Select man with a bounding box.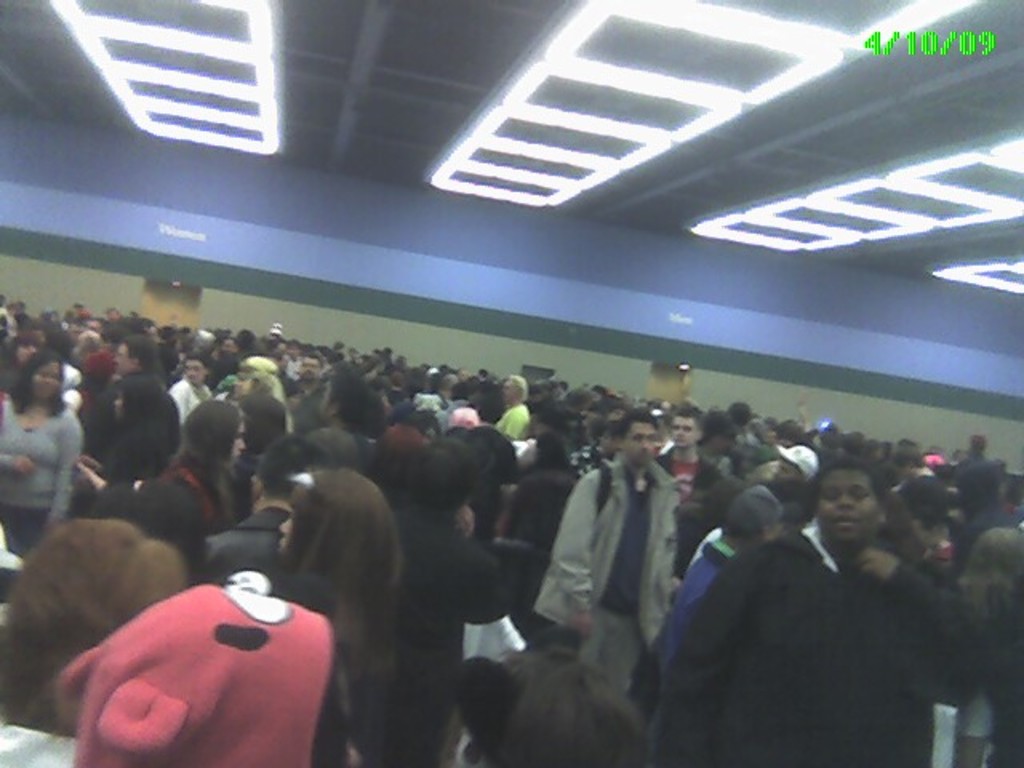
rect(658, 398, 733, 573).
